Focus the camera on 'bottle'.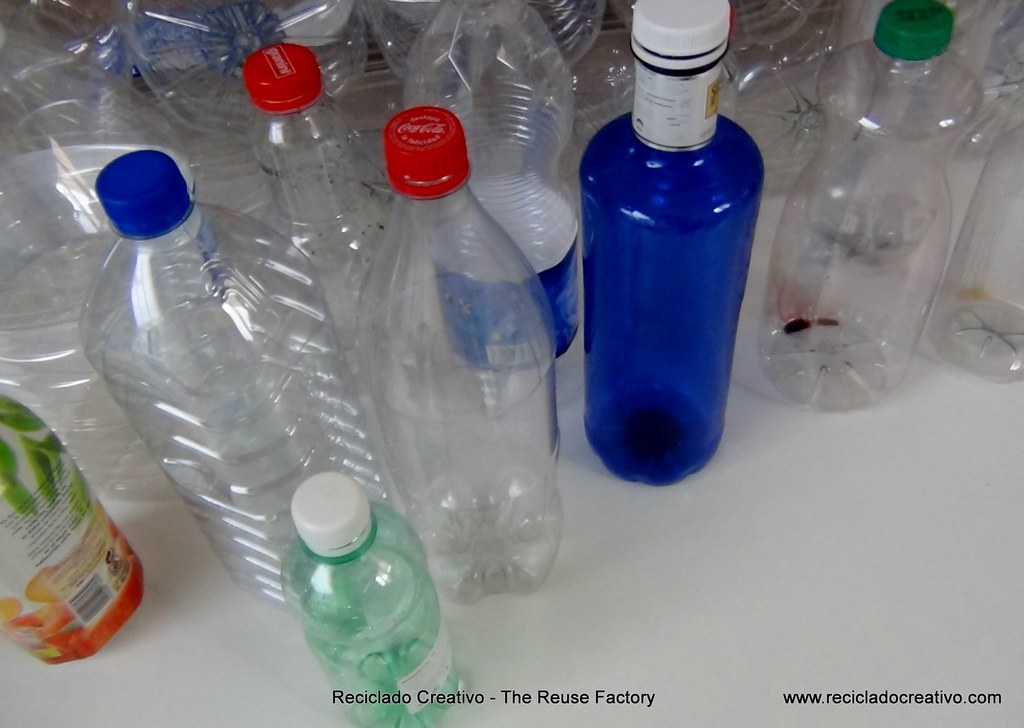
Focus region: box(0, 28, 193, 490).
